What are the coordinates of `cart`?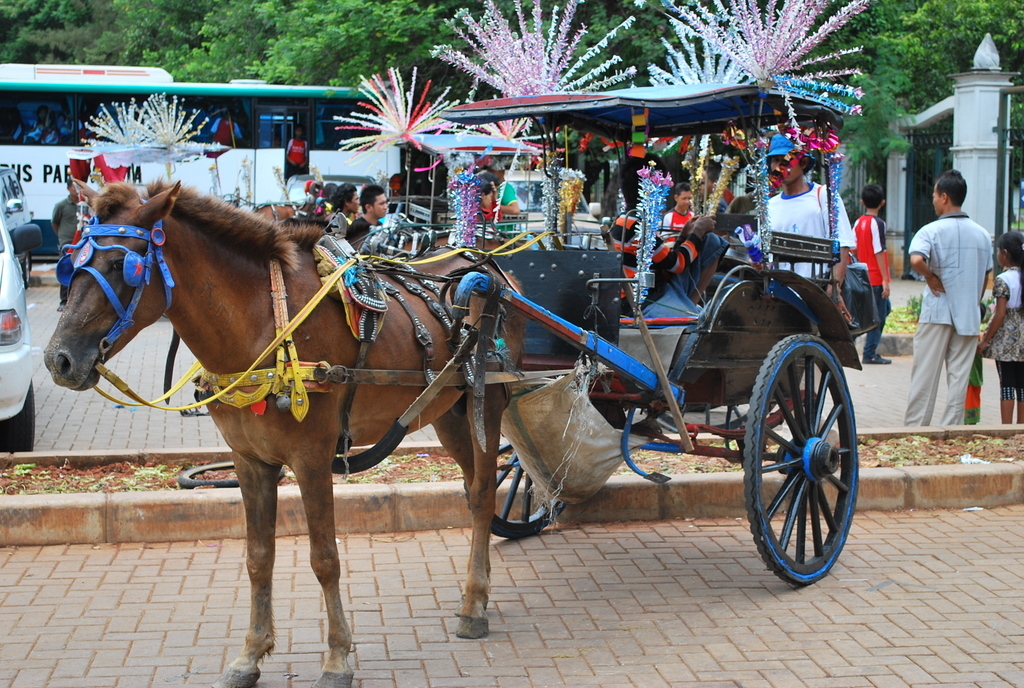
bbox(70, 89, 867, 667).
